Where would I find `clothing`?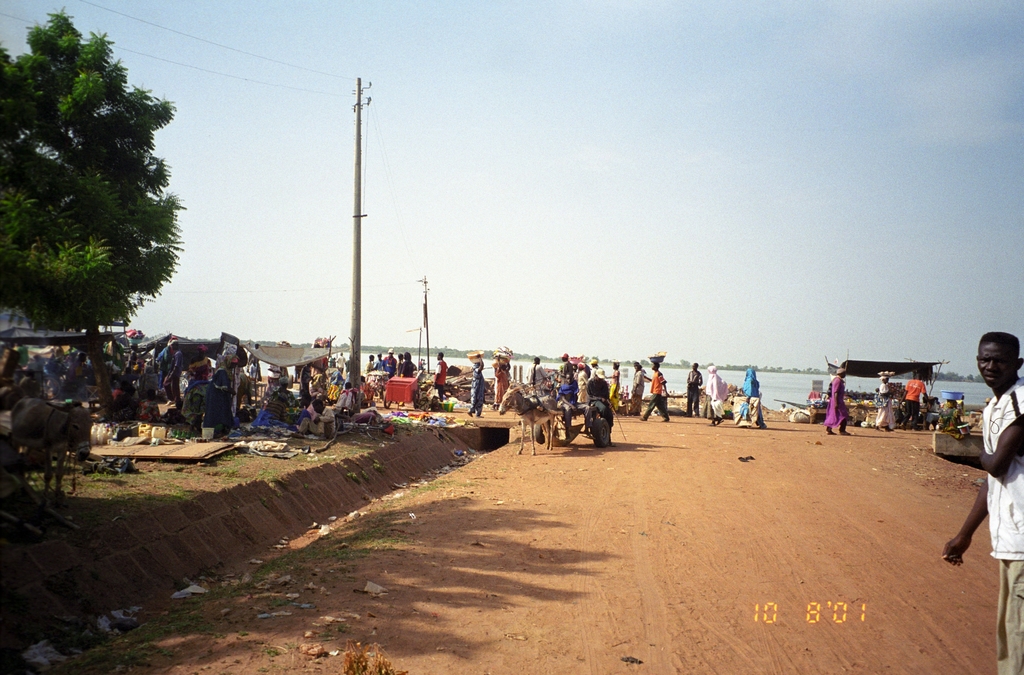
At 631,370,644,411.
